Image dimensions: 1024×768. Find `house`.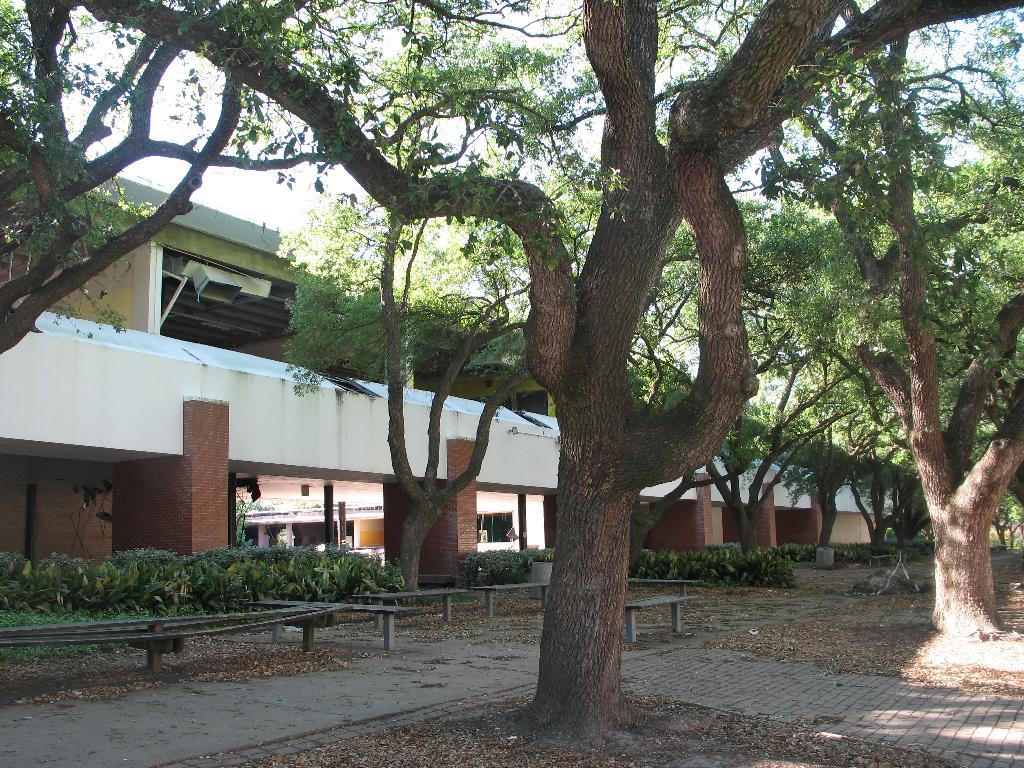
0,115,900,620.
